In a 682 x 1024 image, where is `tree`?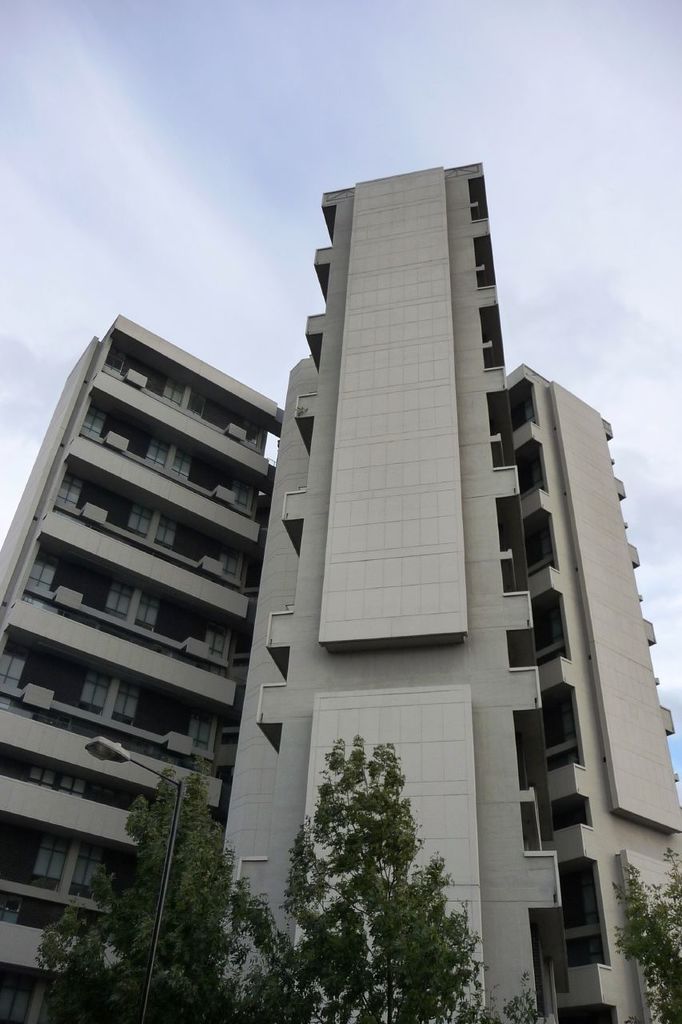
(606,836,681,1023).
